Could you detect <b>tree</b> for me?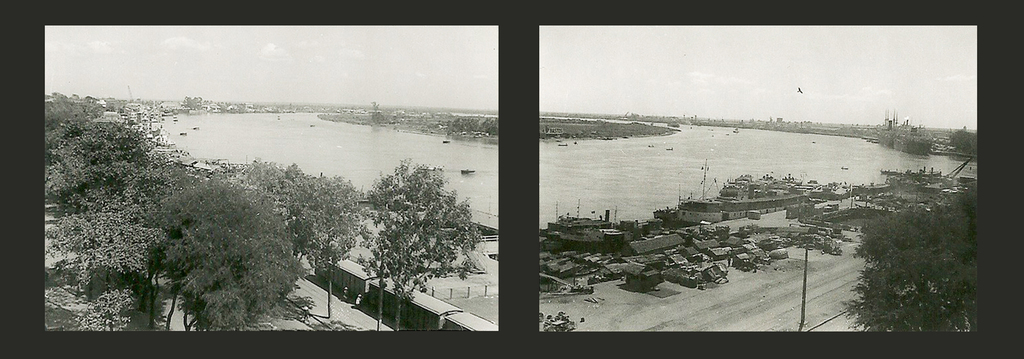
Detection result: {"x1": 344, "y1": 162, "x2": 467, "y2": 318}.
